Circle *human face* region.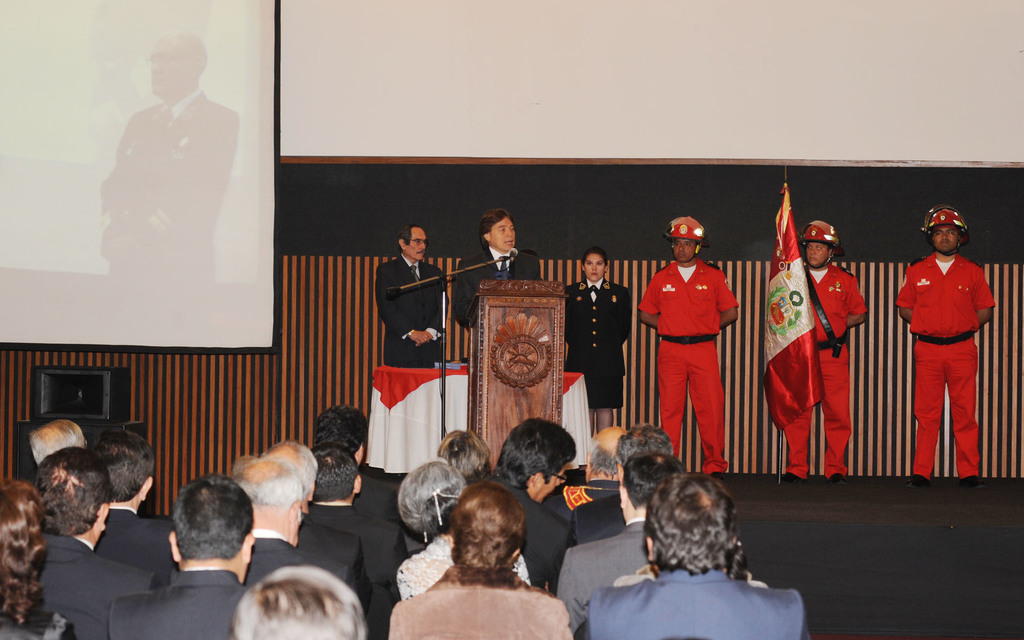
Region: pyautogui.locateOnScreen(660, 237, 692, 264).
